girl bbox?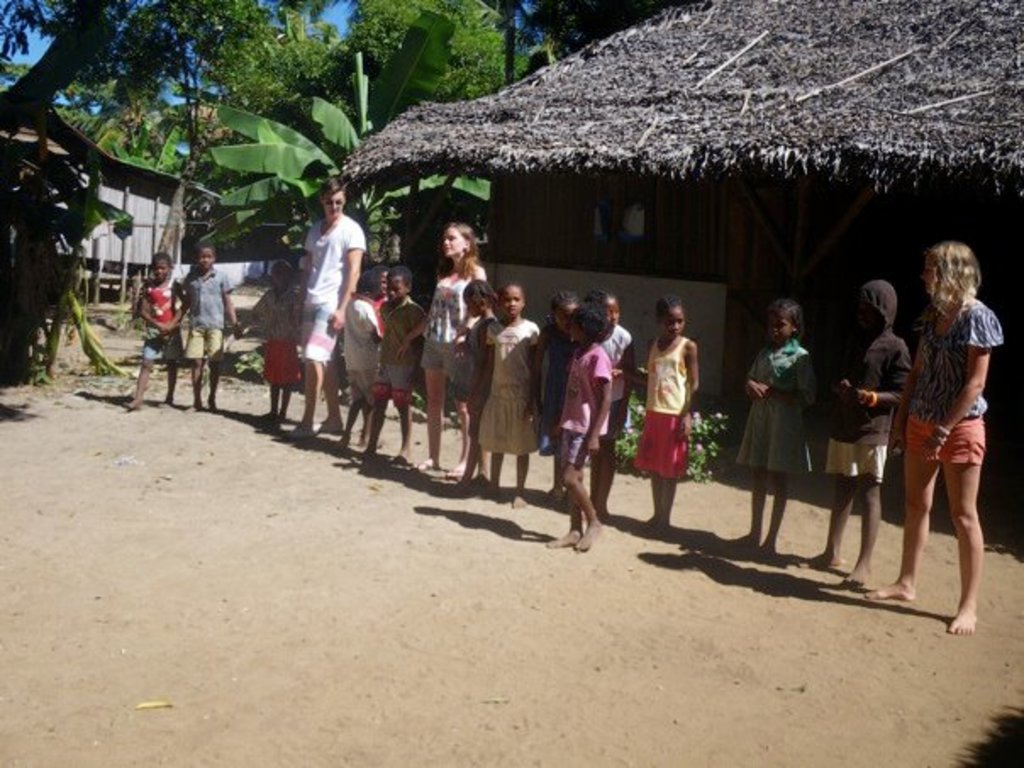
locate(237, 263, 300, 420)
